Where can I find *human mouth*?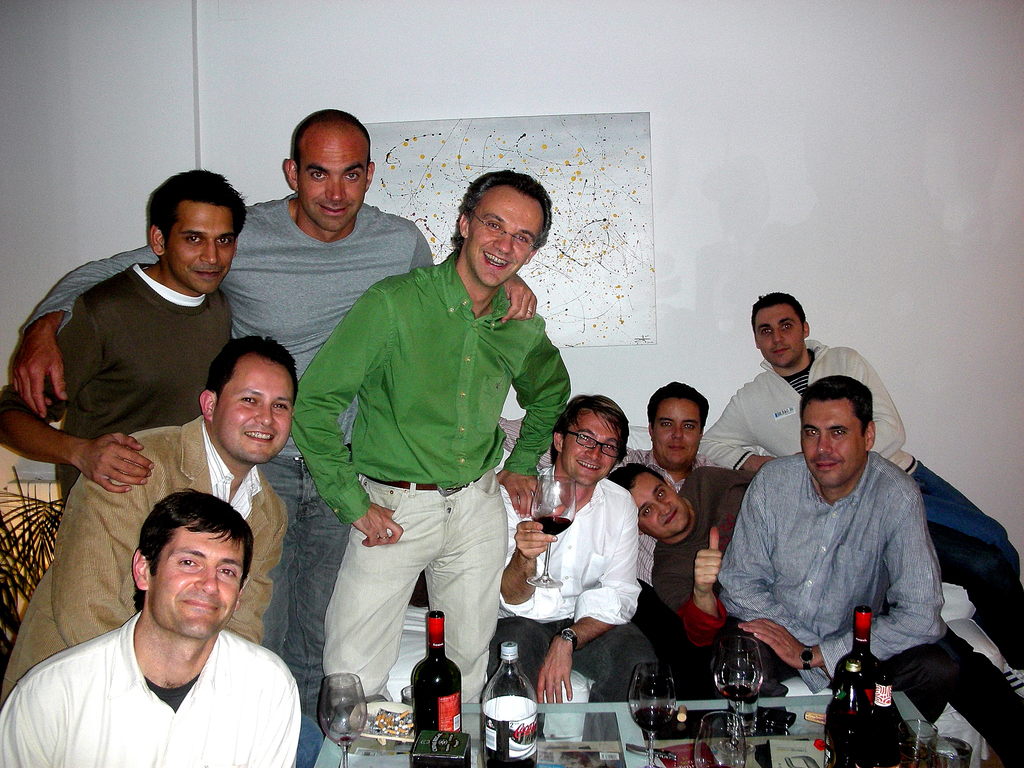
You can find it at <bbox>578, 458, 600, 468</bbox>.
